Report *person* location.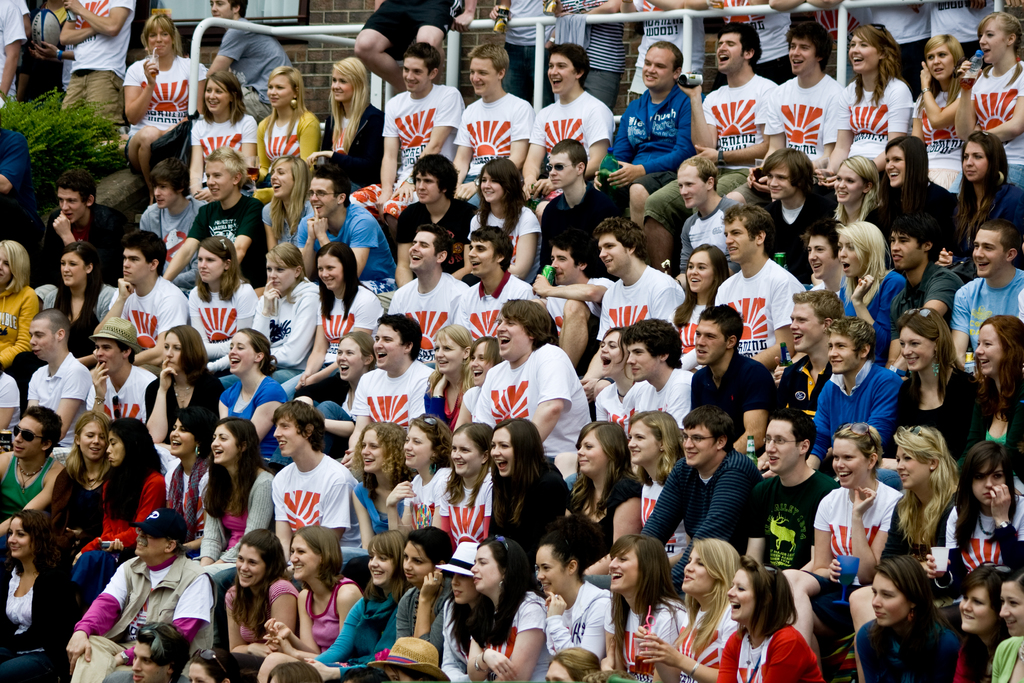
Report: box(349, 0, 487, 78).
